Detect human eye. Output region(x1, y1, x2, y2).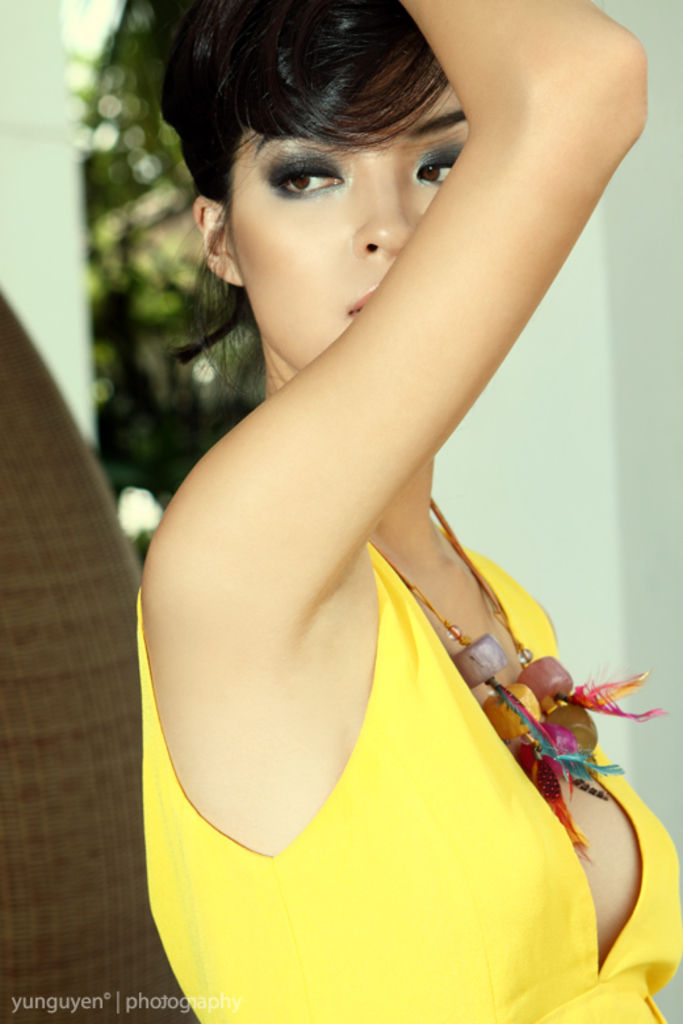
region(412, 139, 466, 193).
